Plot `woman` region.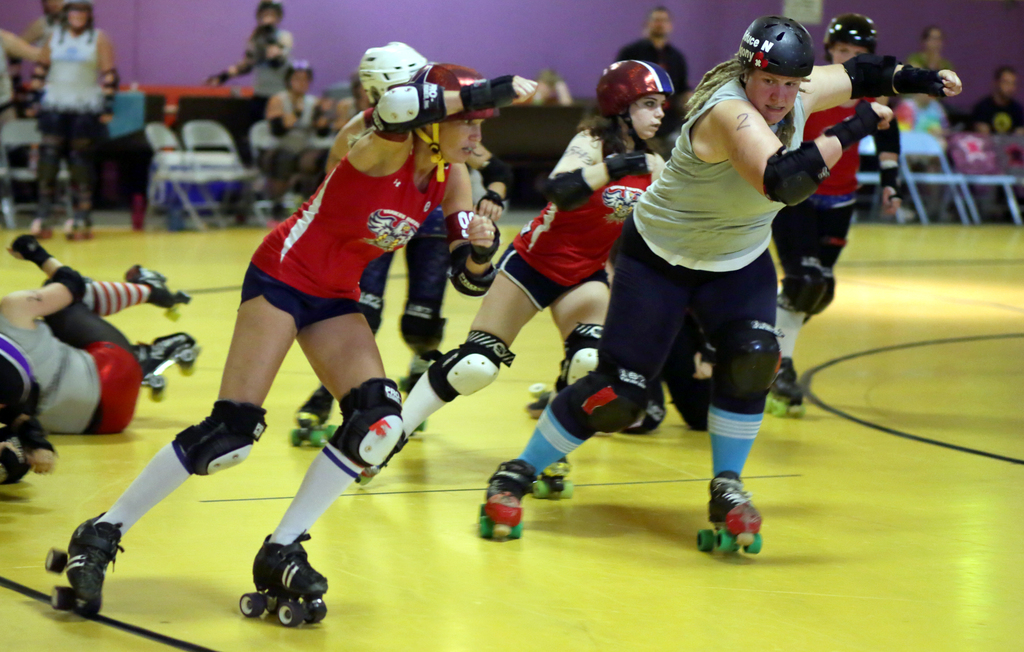
Plotted at (left=353, top=56, right=678, bottom=487).
